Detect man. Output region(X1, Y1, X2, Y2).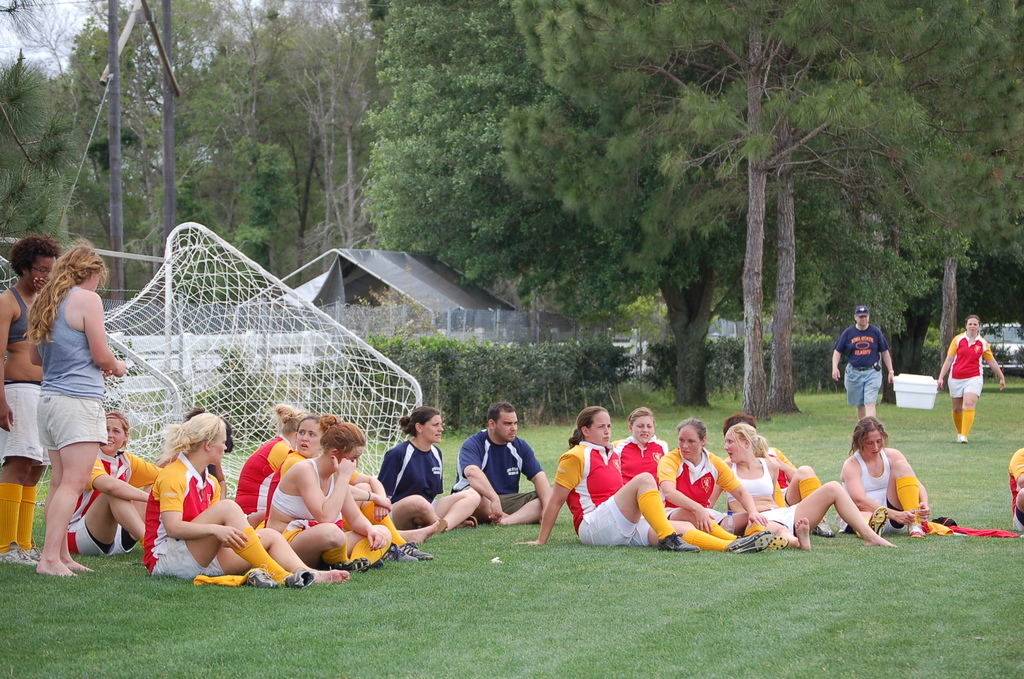
region(829, 304, 894, 432).
